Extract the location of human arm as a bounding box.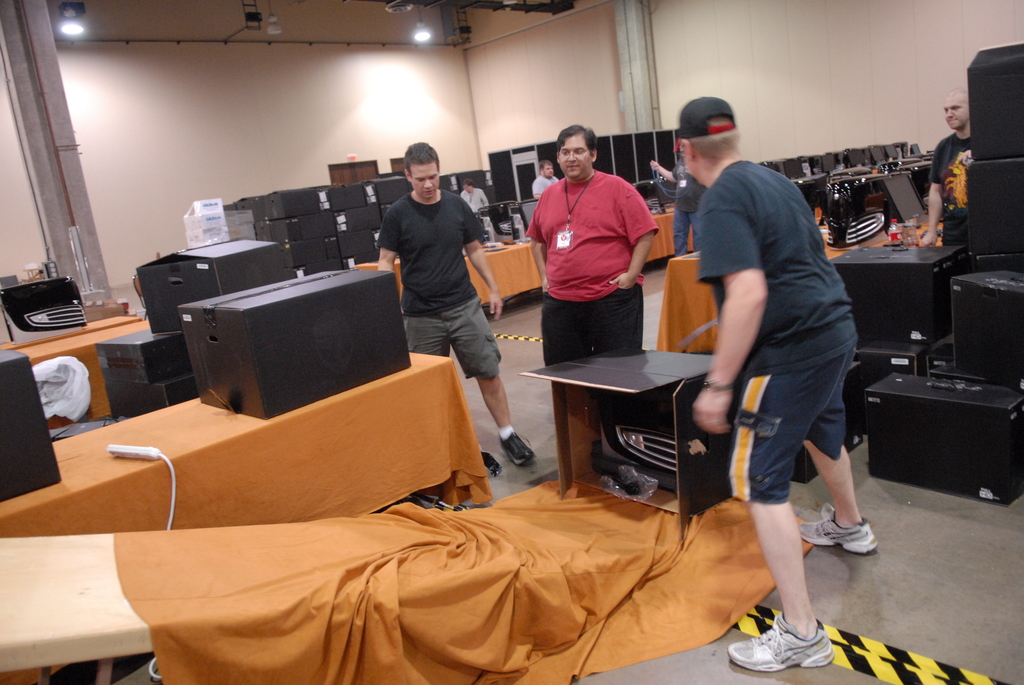
bbox=(380, 207, 400, 276).
